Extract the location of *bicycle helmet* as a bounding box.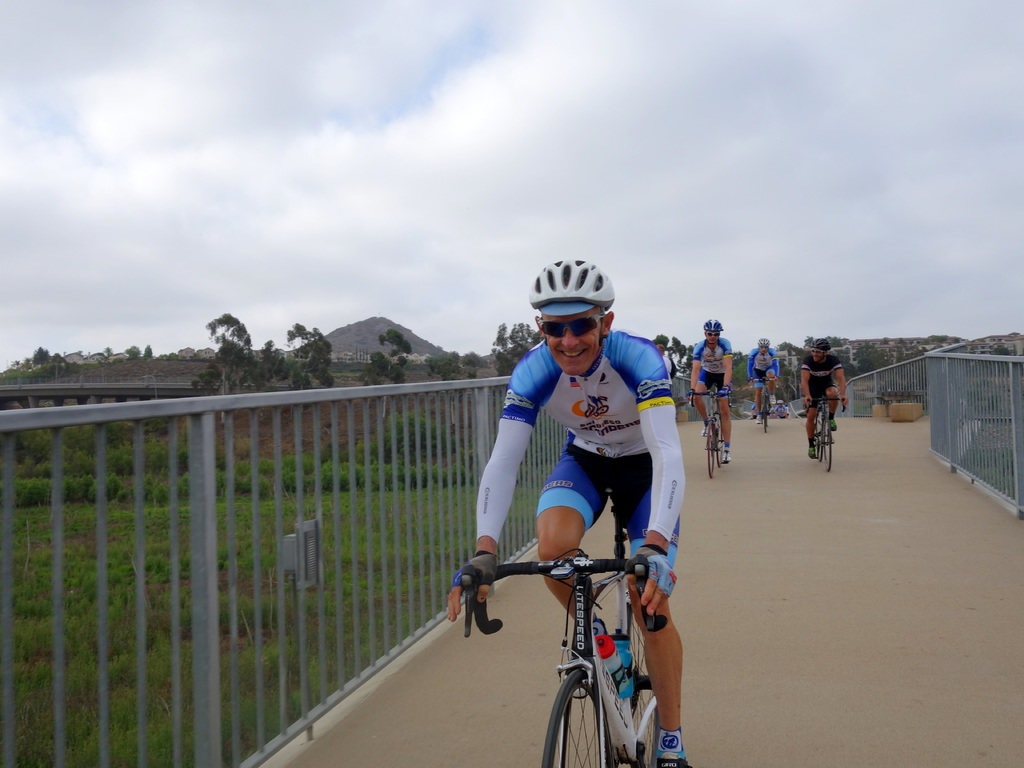
[531, 260, 618, 346].
